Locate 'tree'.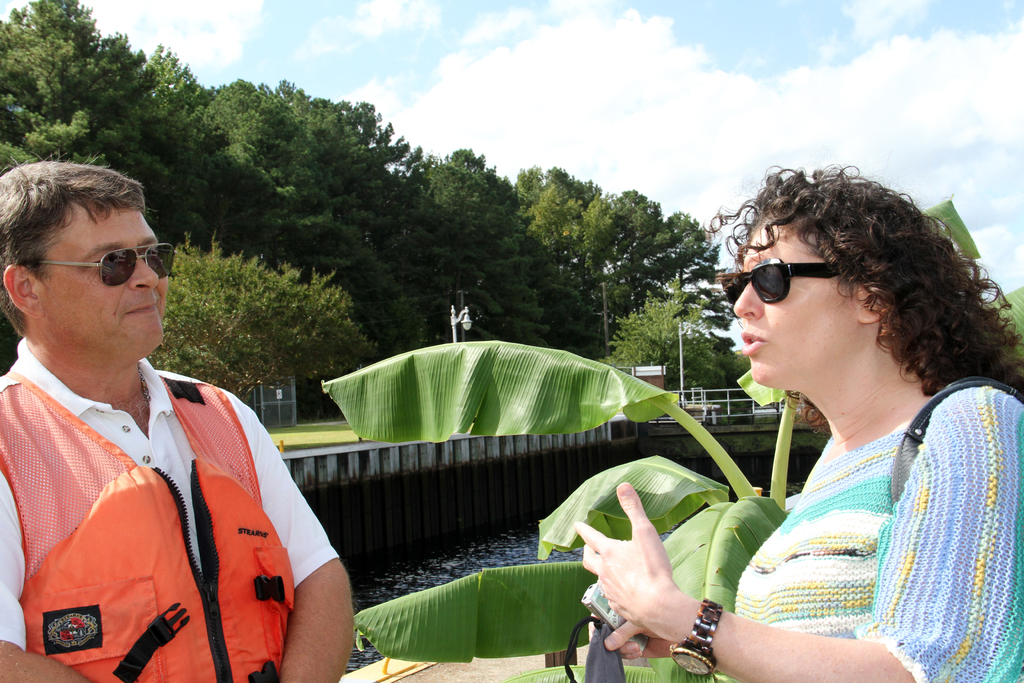
Bounding box: 148 229 380 402.
